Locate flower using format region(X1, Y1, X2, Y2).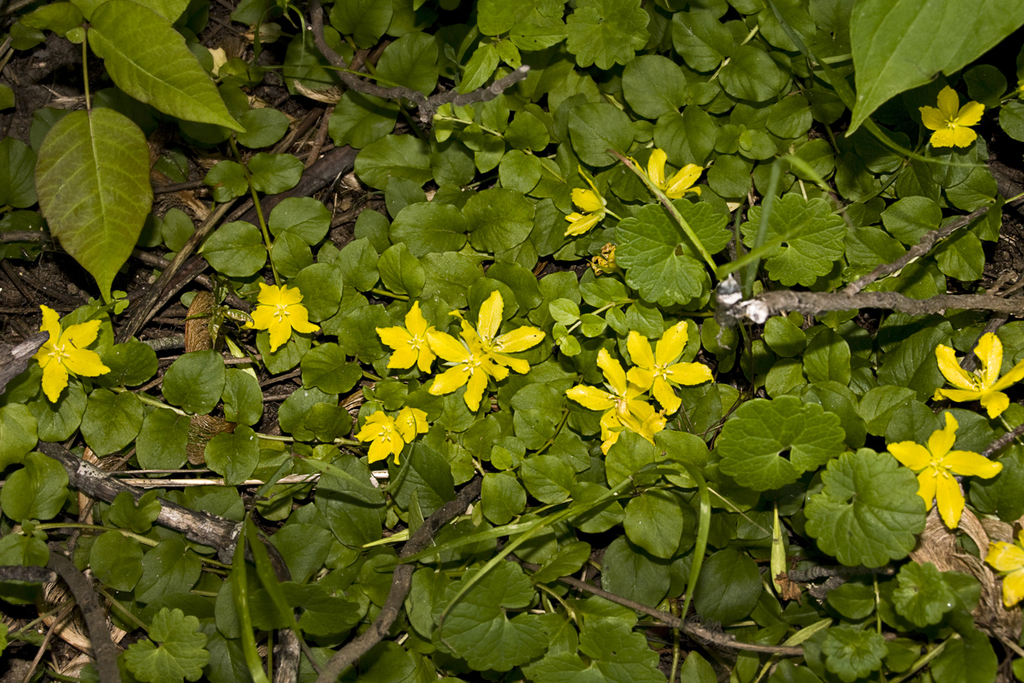
region(371, 298, 464, 380).
